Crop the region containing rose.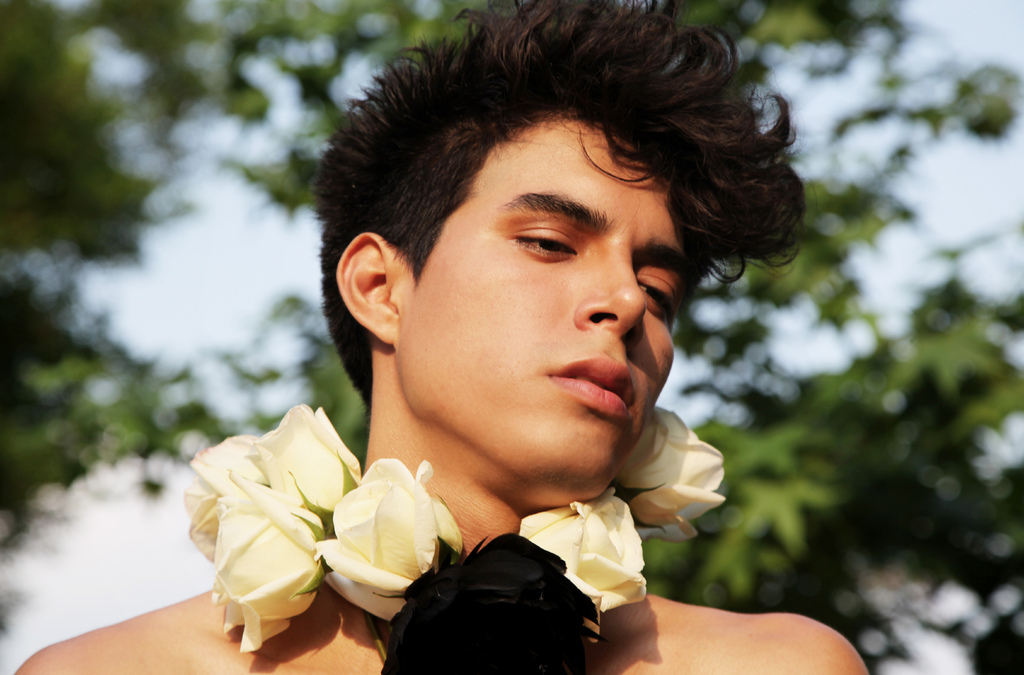
Crop region: BBox(178, 399, 728, 674).
